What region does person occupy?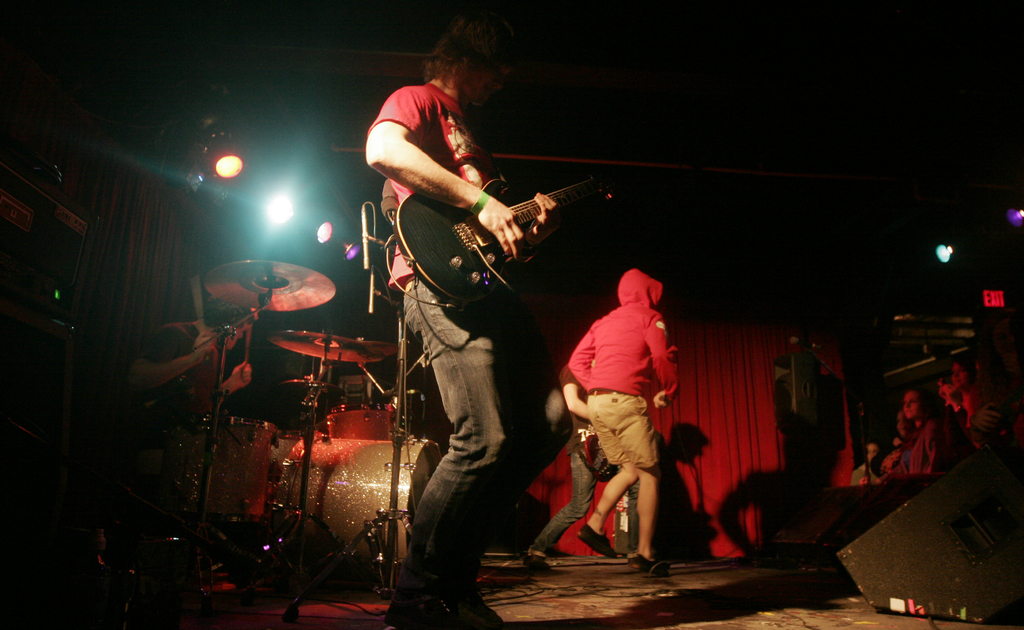
(left=554, top=243, right=687, bottom=586).
